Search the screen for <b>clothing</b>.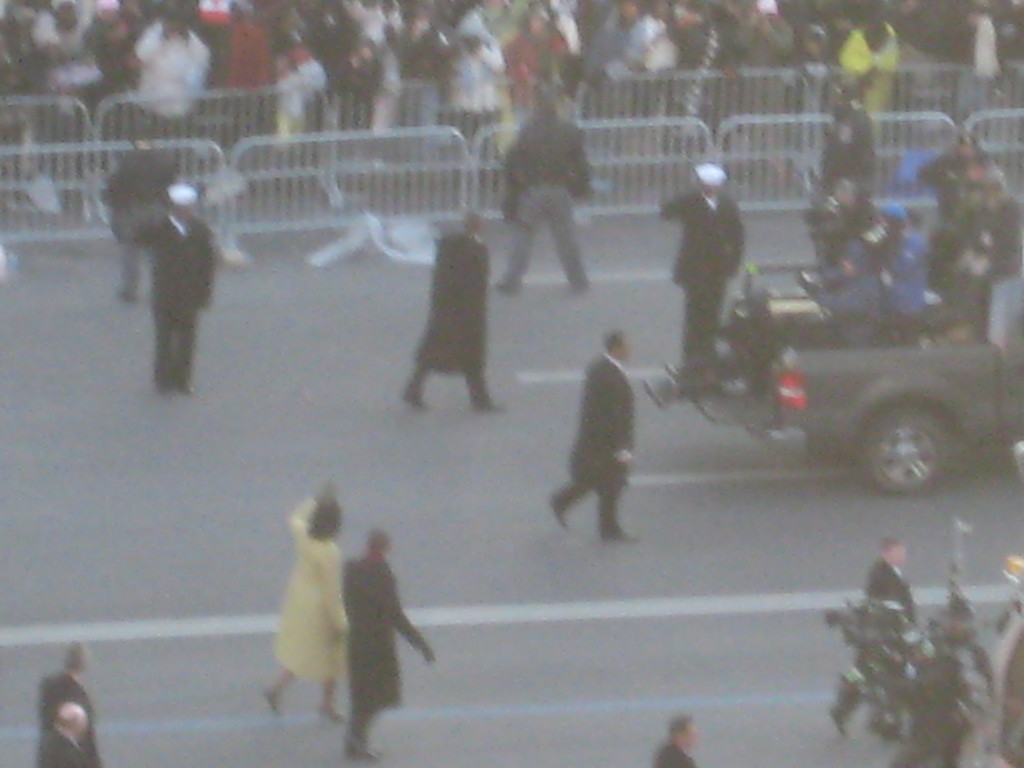
Found at region(813, 100, 886, 203).
